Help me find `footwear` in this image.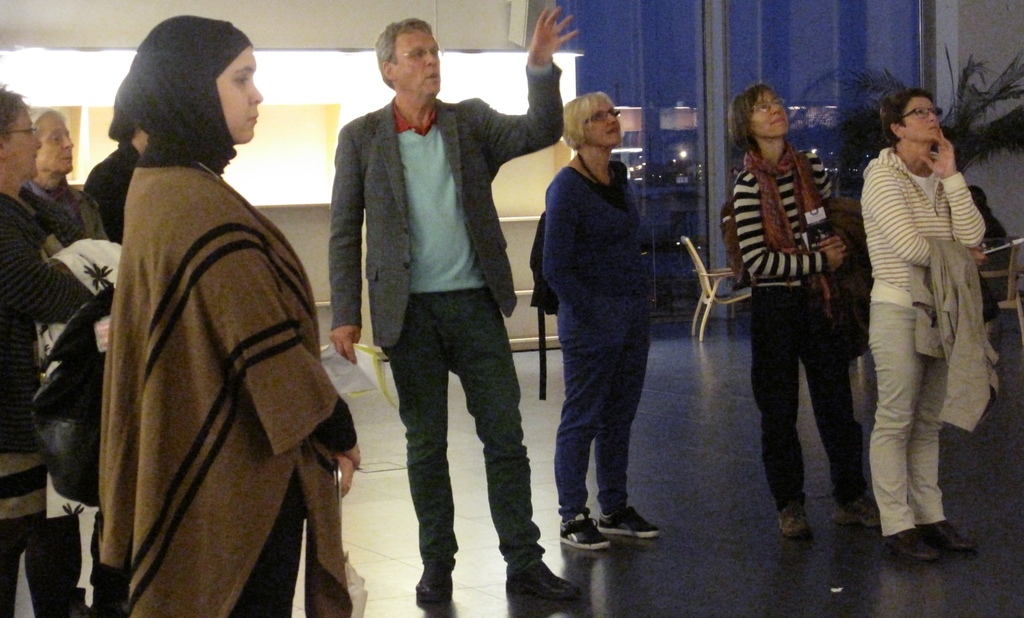
Found it: 557, 507, 607, 551.
